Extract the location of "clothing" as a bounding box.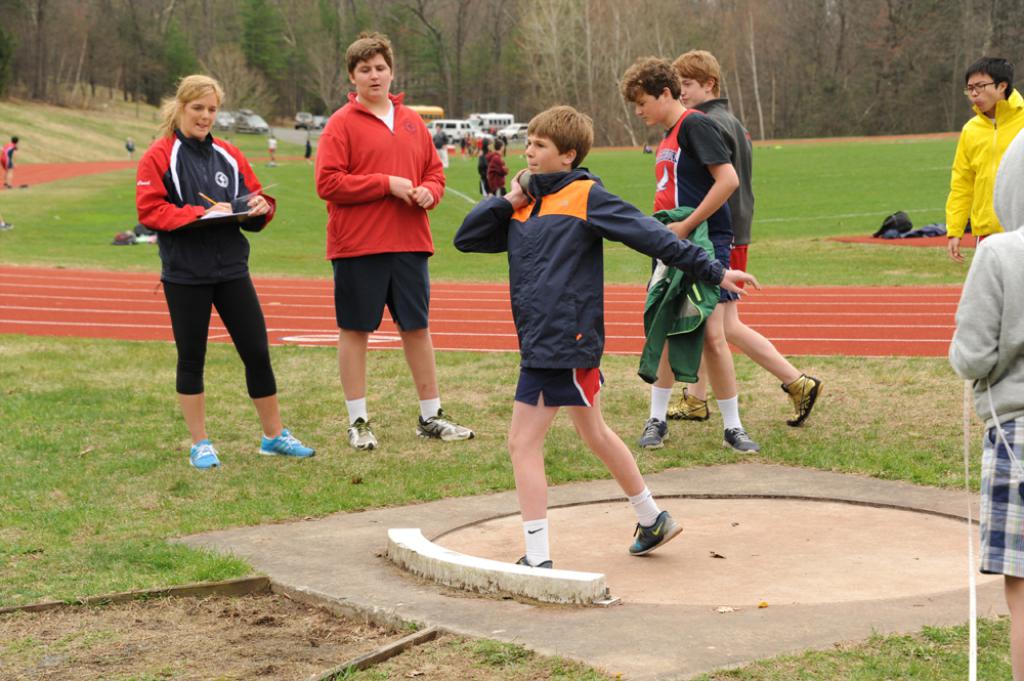
<bbox>311, 90, 452, 332</bbox>.
